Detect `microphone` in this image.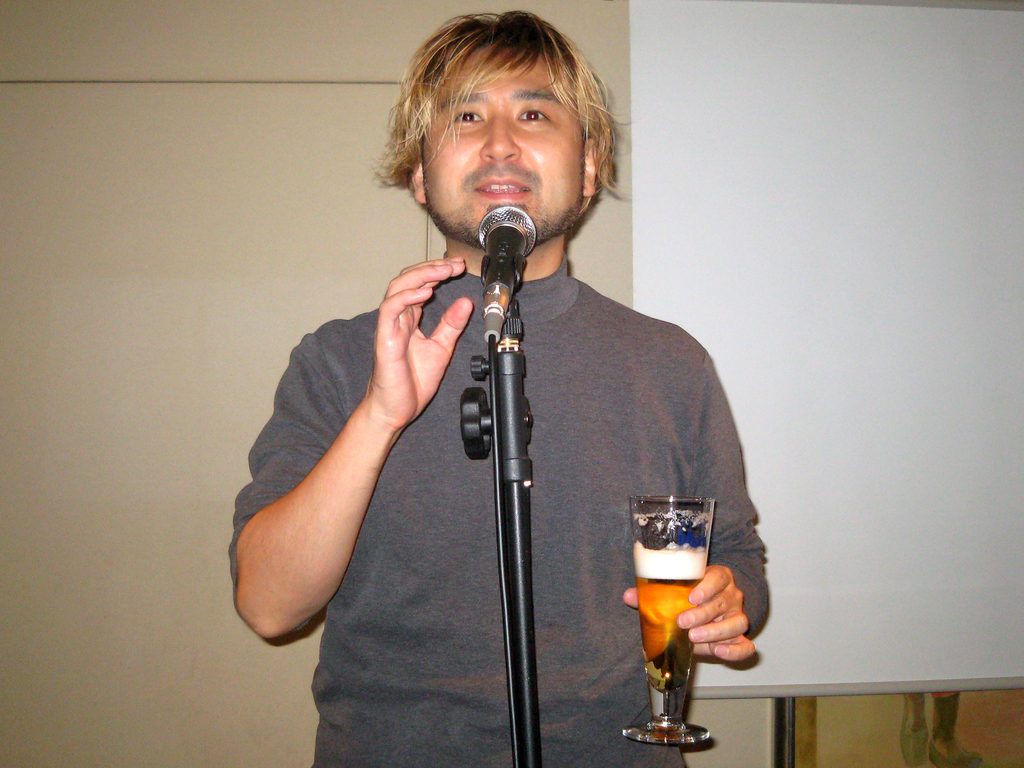
Detection: (470, 199, 547, 351).
